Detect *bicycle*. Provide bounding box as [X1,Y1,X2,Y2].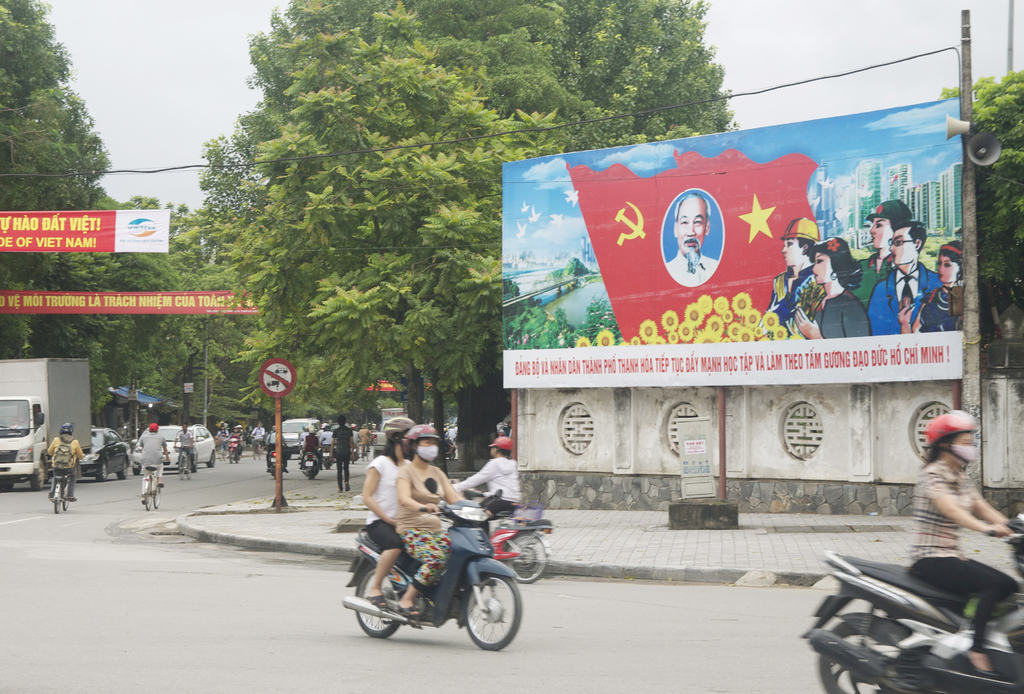
[134,451,163,509].
